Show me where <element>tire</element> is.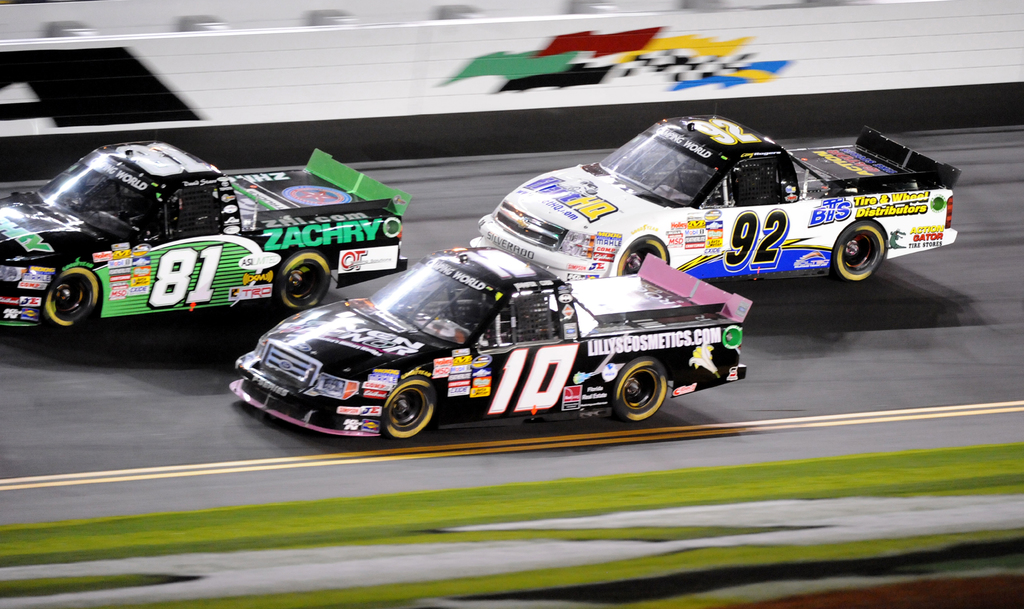
<element>tire</element> is at BBox(43, 267, 98, 325).
